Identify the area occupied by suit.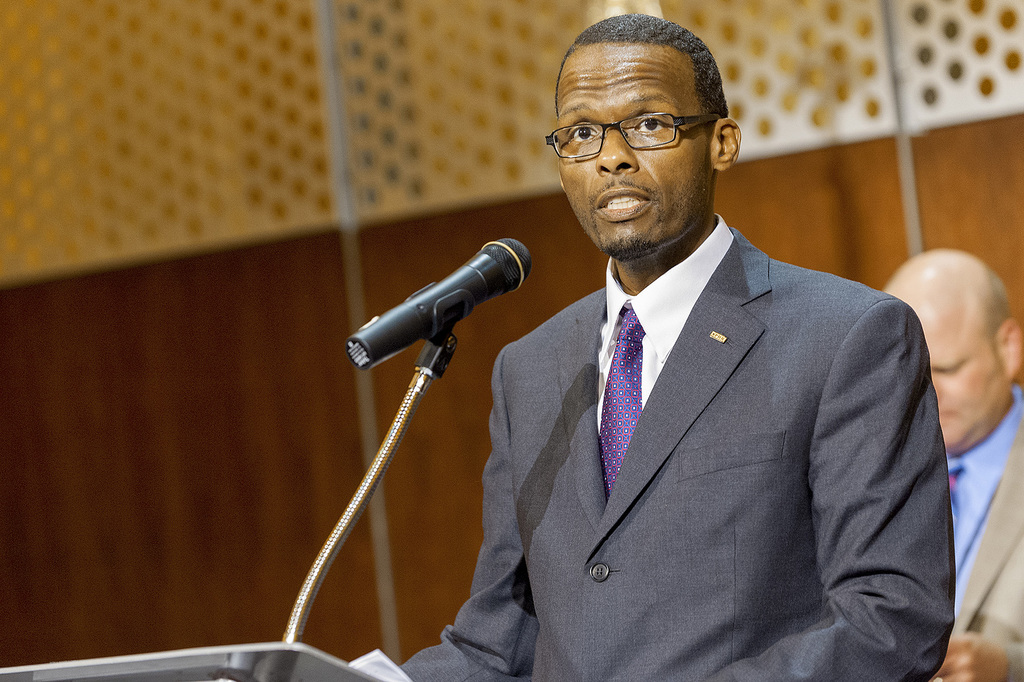
Area: left=931, top=391, right=1023, bottom=681.
